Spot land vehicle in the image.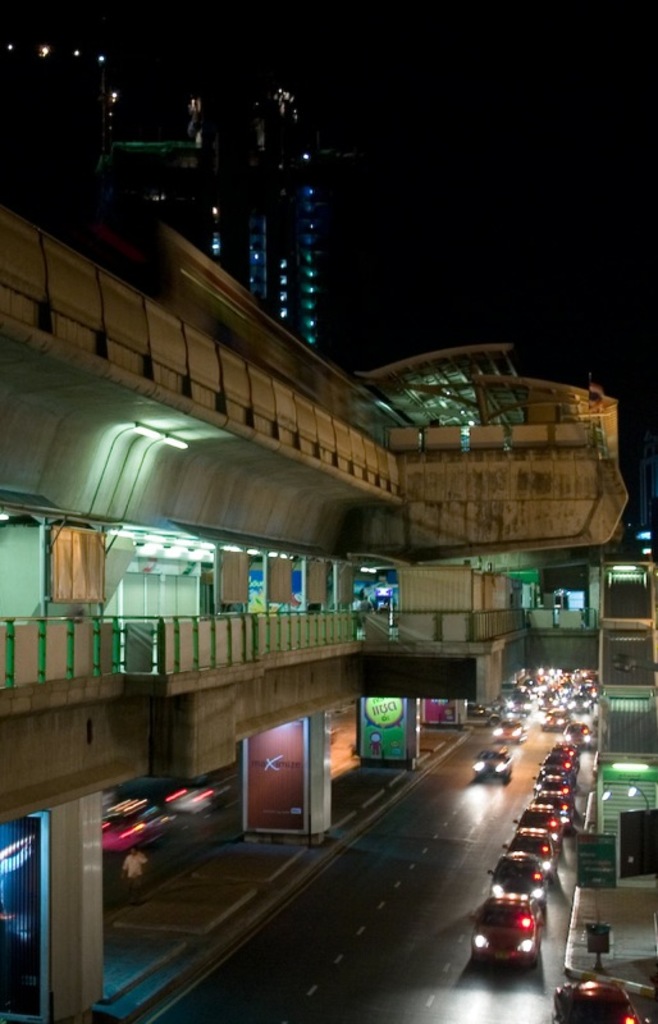
land vehicle found at pyautogui.locateOnScreen(465, 701, 486, 718).
